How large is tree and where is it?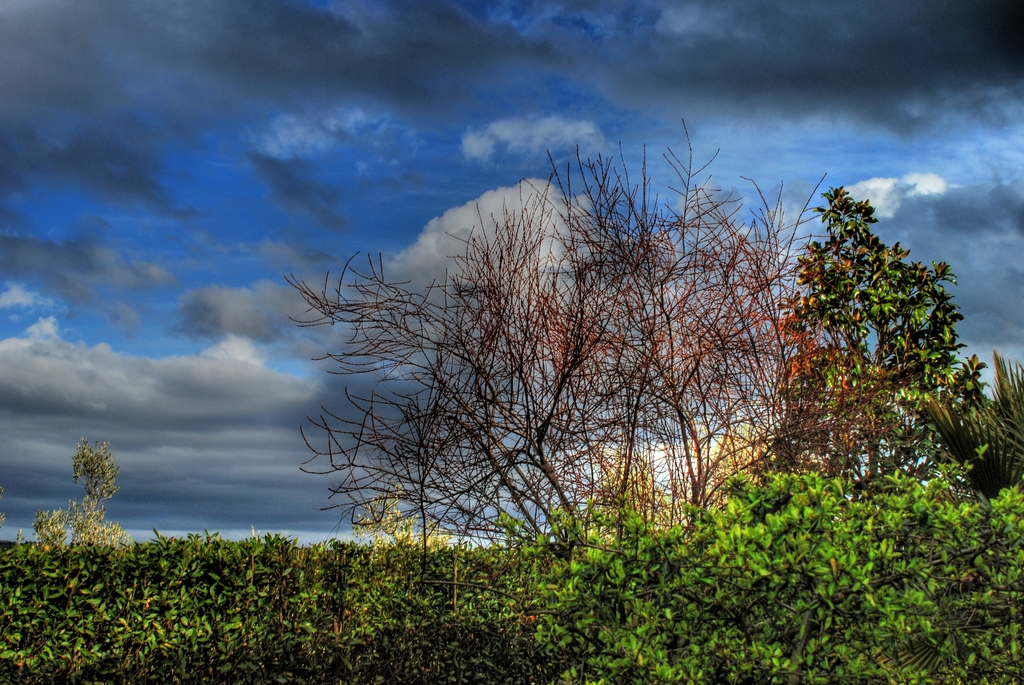
Bounding box: (x1=360, y1=478, x2=442, y2=553).
